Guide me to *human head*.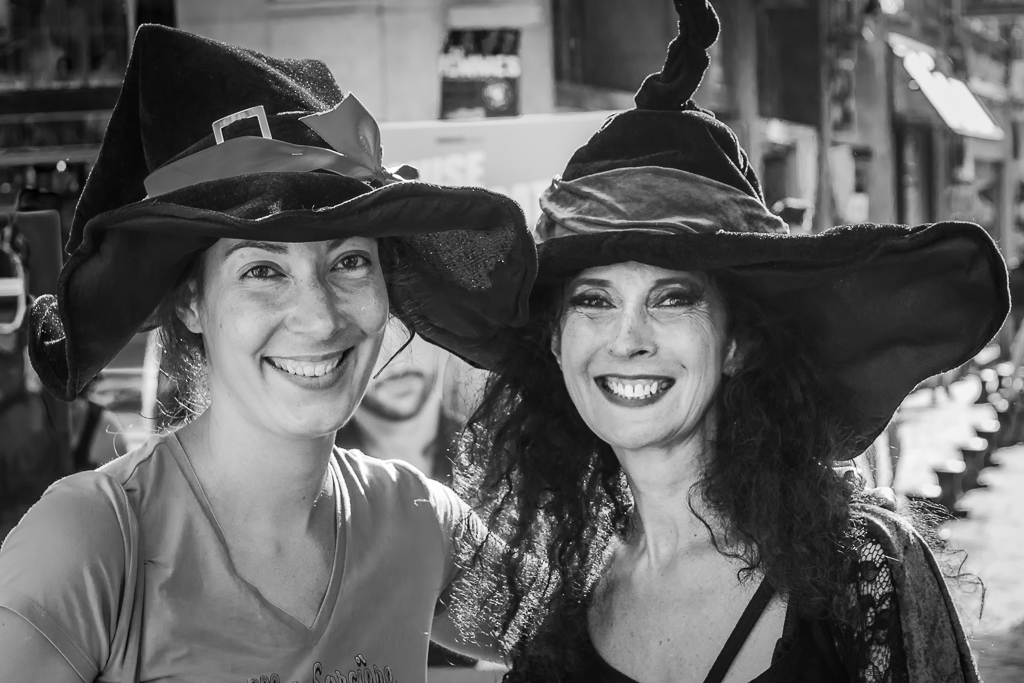
Guidance: bbox=[161, 86, 392, 441].
